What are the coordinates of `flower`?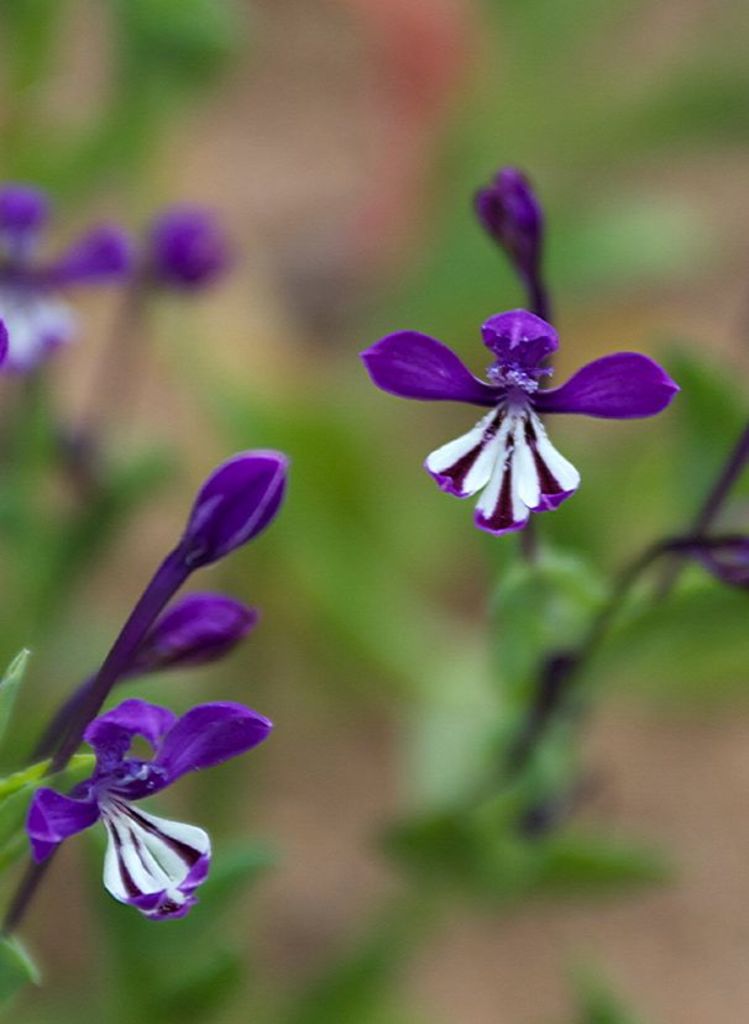
rect(17, 703, 264, 925).
